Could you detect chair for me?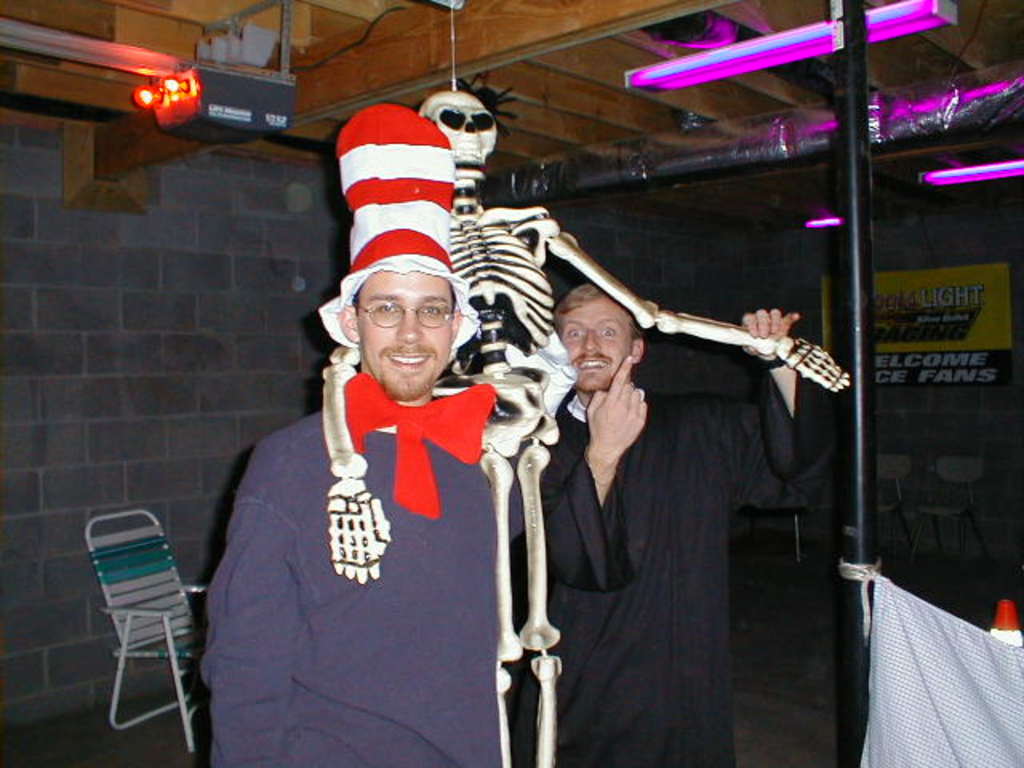
Detection result: bbox=[67, 496, 202, 767].
